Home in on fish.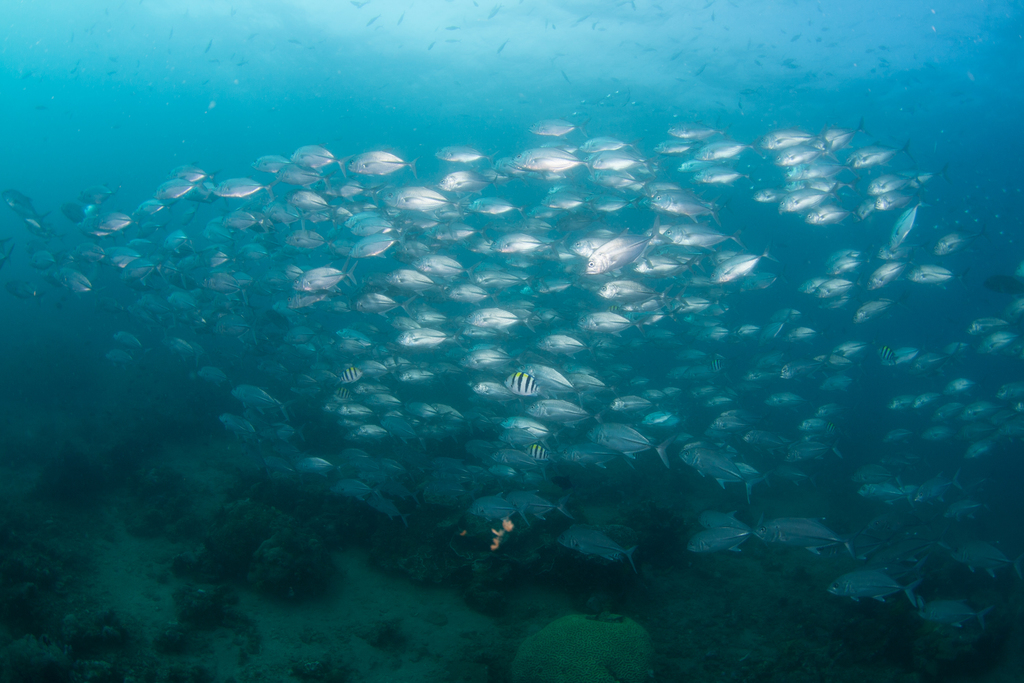
Homed in at bbox=(63, 238, 104, 264).
